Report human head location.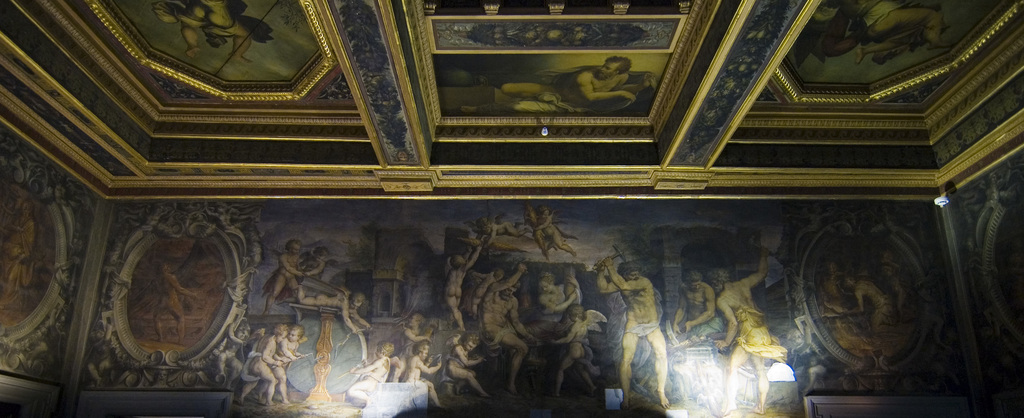
Report: 314/245/328/262.
